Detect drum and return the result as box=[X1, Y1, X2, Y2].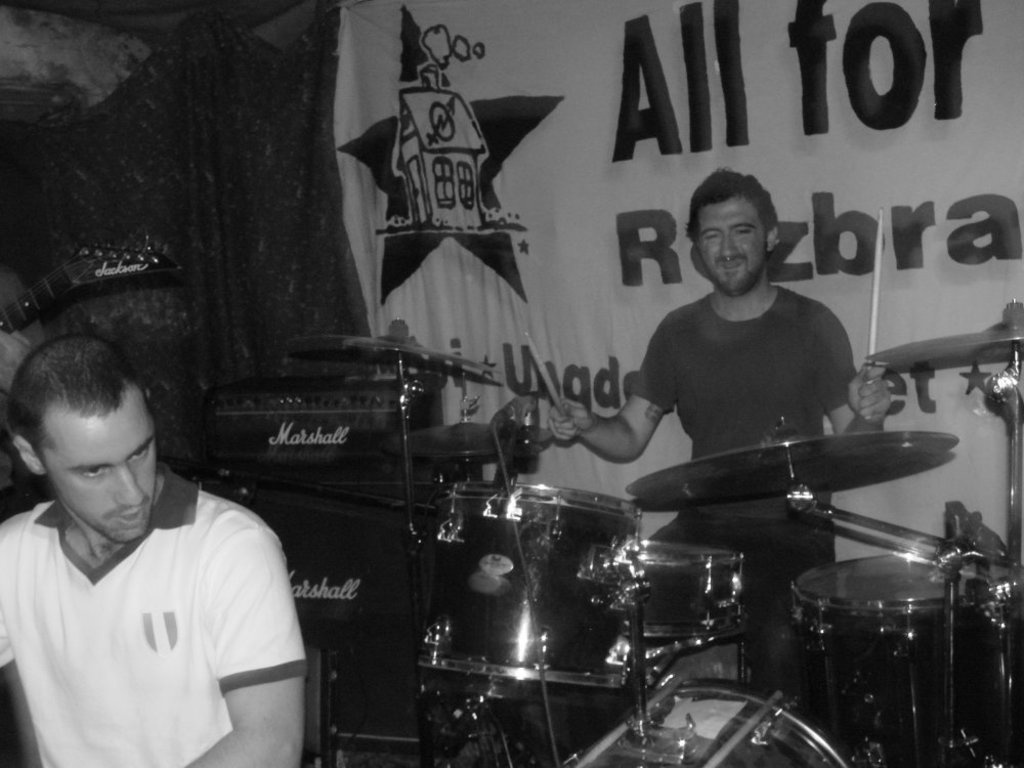
box=[418, 483, 641, 692].
